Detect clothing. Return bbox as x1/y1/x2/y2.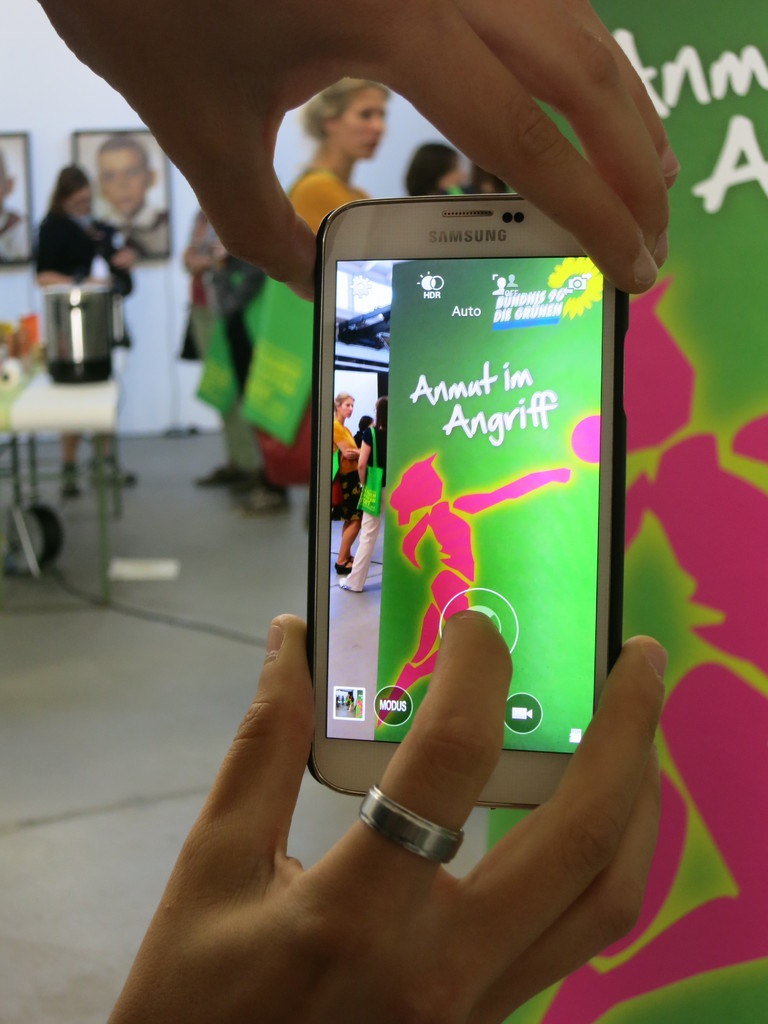
289/154/378/238.
